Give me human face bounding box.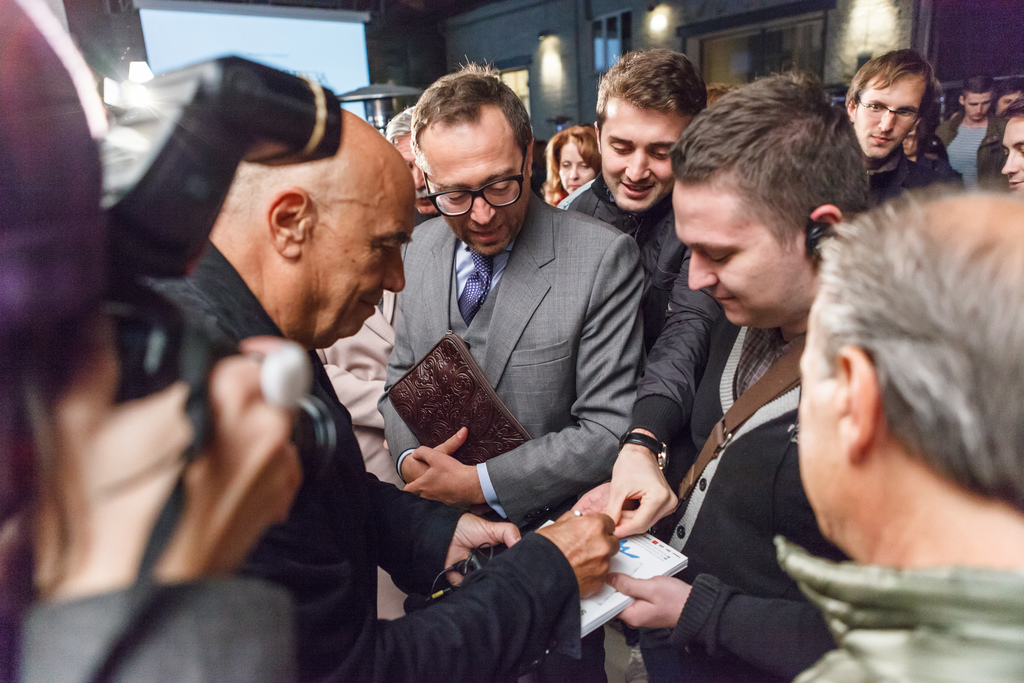
853 75 925 158.
